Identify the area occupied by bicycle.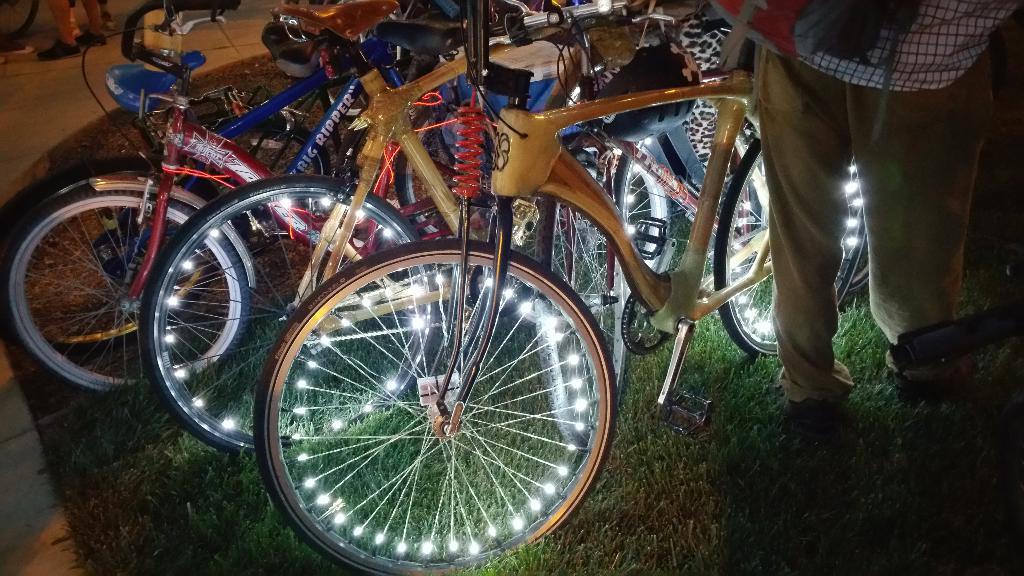
Area: crop(466, 0, 767, 463).
